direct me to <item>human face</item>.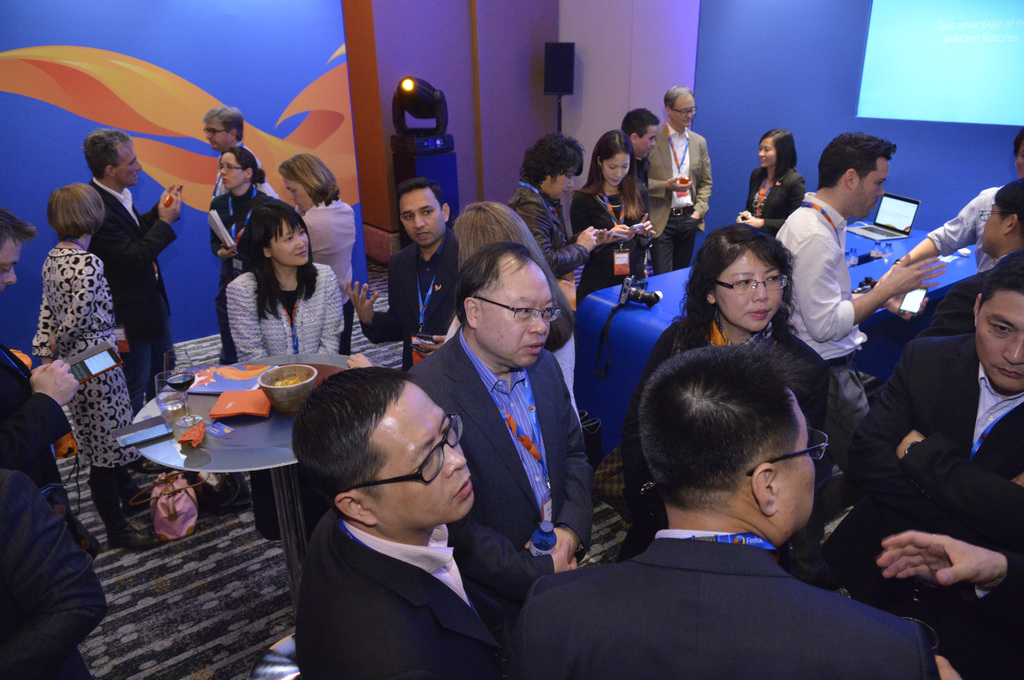
Direction: 637,124,660,160.
